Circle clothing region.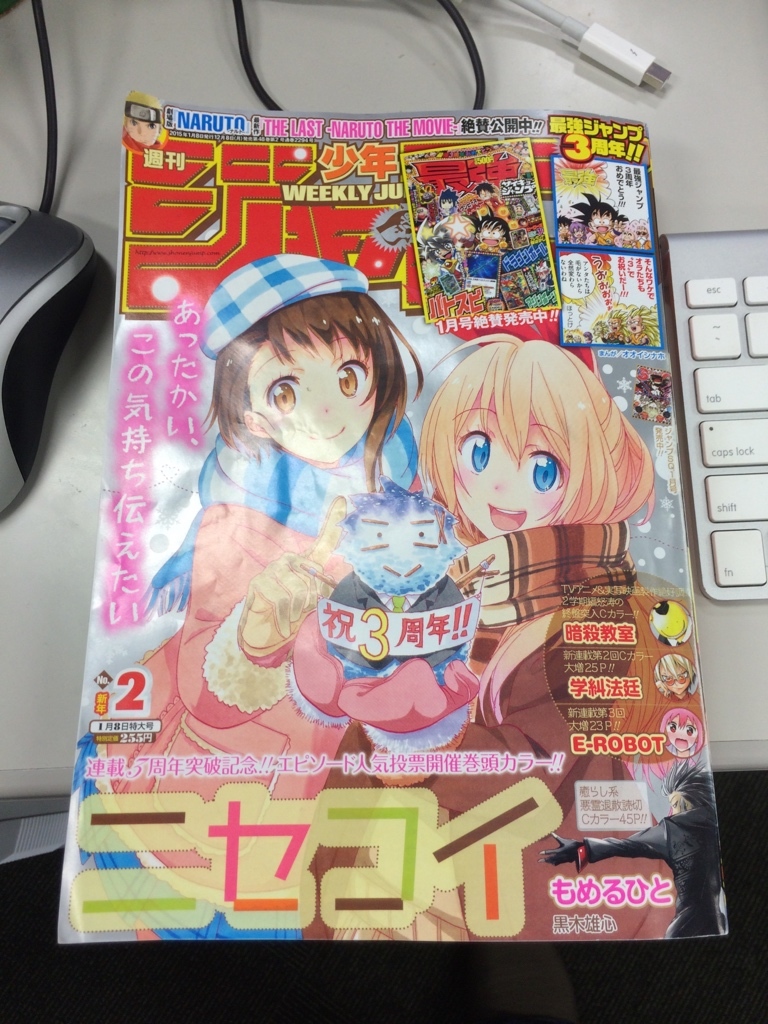
Region: 587:806:715:935.
